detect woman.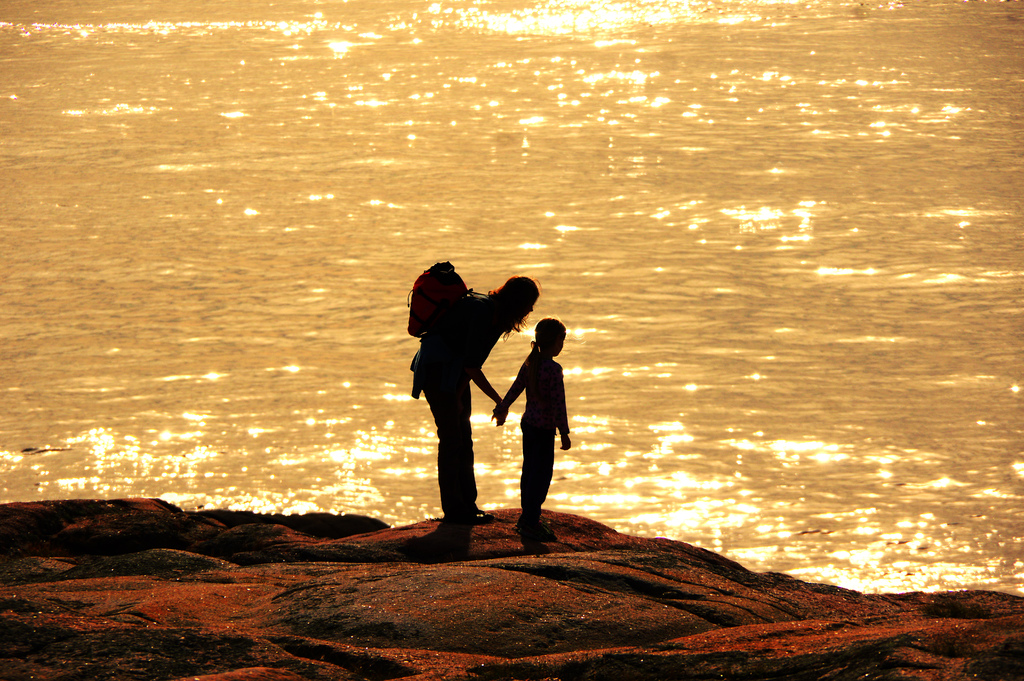
Detected at rect(417, 258, 552, 546).
